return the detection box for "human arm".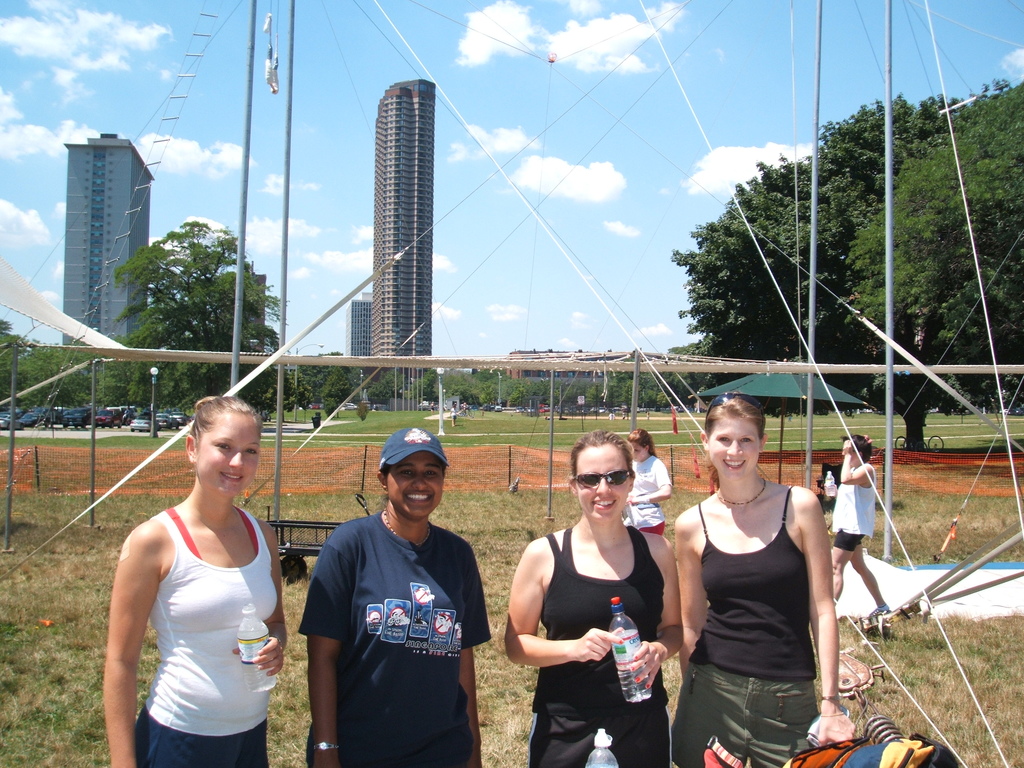
left=457, top=559, right=480, bottom=767.
